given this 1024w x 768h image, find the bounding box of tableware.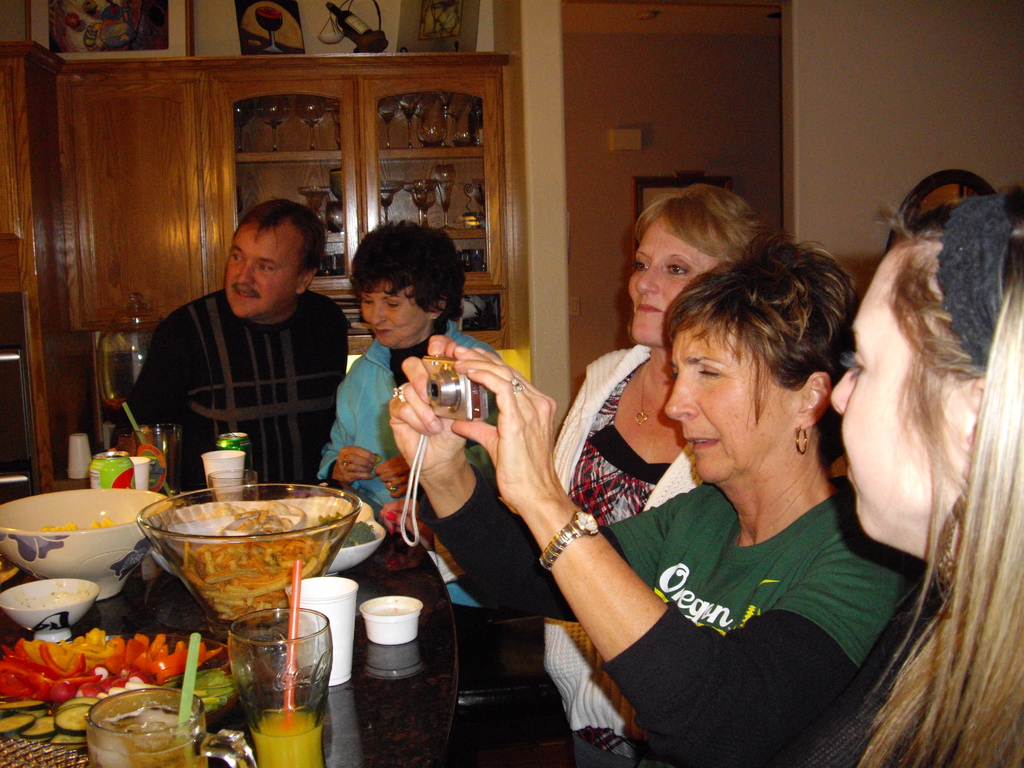
(left=227, top=608, right=335, bottom=767).
